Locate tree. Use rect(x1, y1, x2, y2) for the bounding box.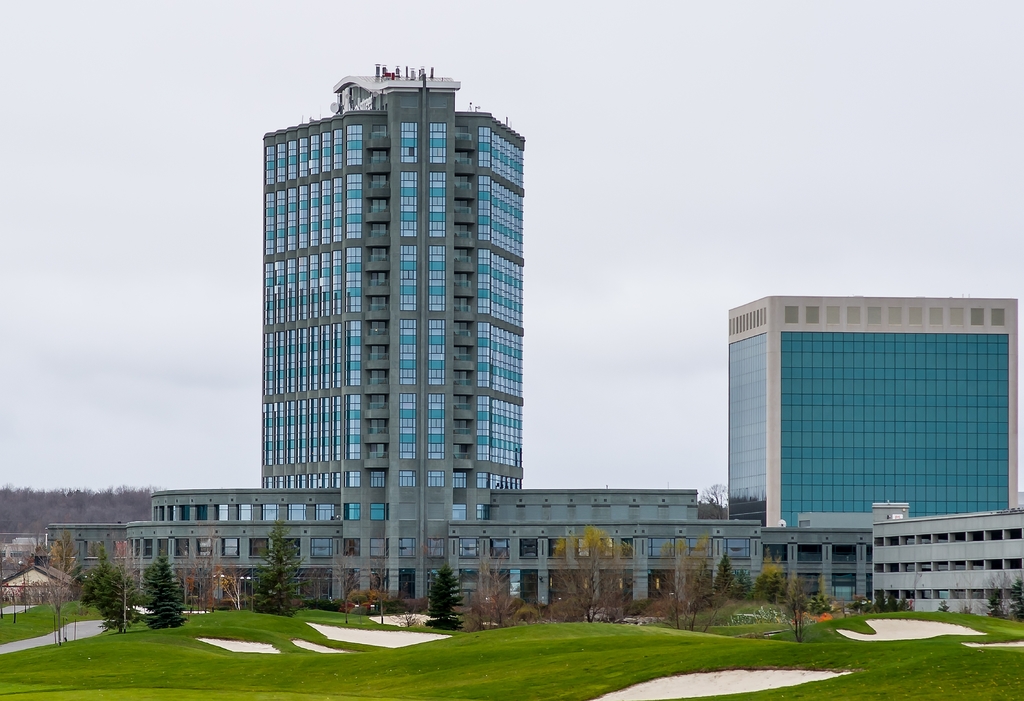
rect(551, 531, 627, 622).
